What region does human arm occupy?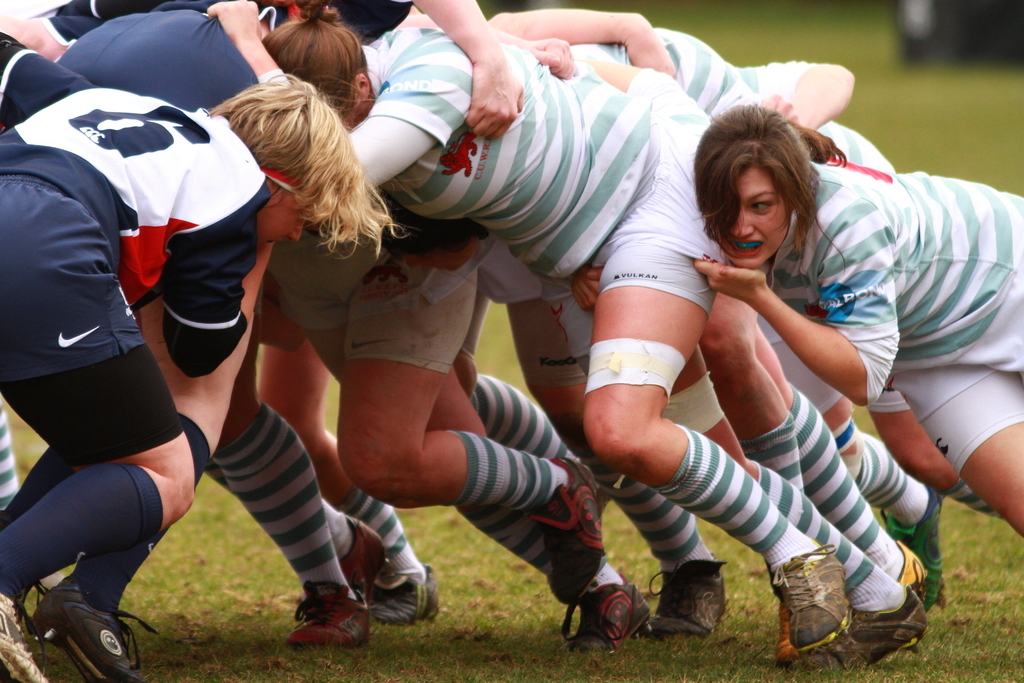
{"left": 743, "top": 58, "right": 861, "bottom": 139}.
